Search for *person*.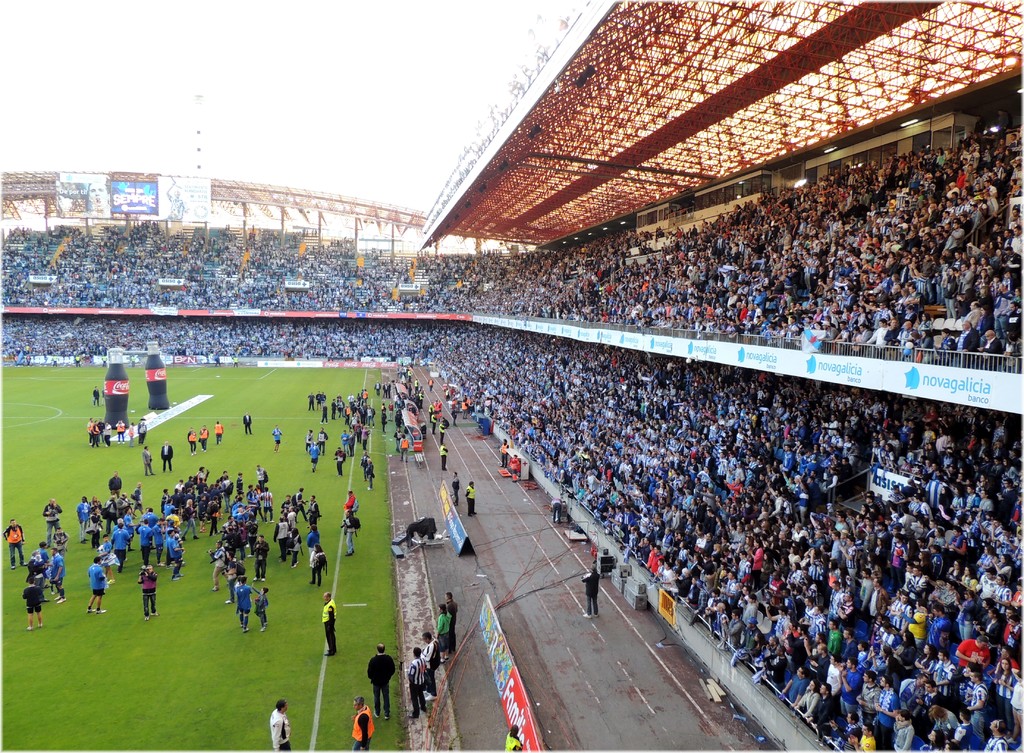
Found at box(84, 553, 102, 611).
